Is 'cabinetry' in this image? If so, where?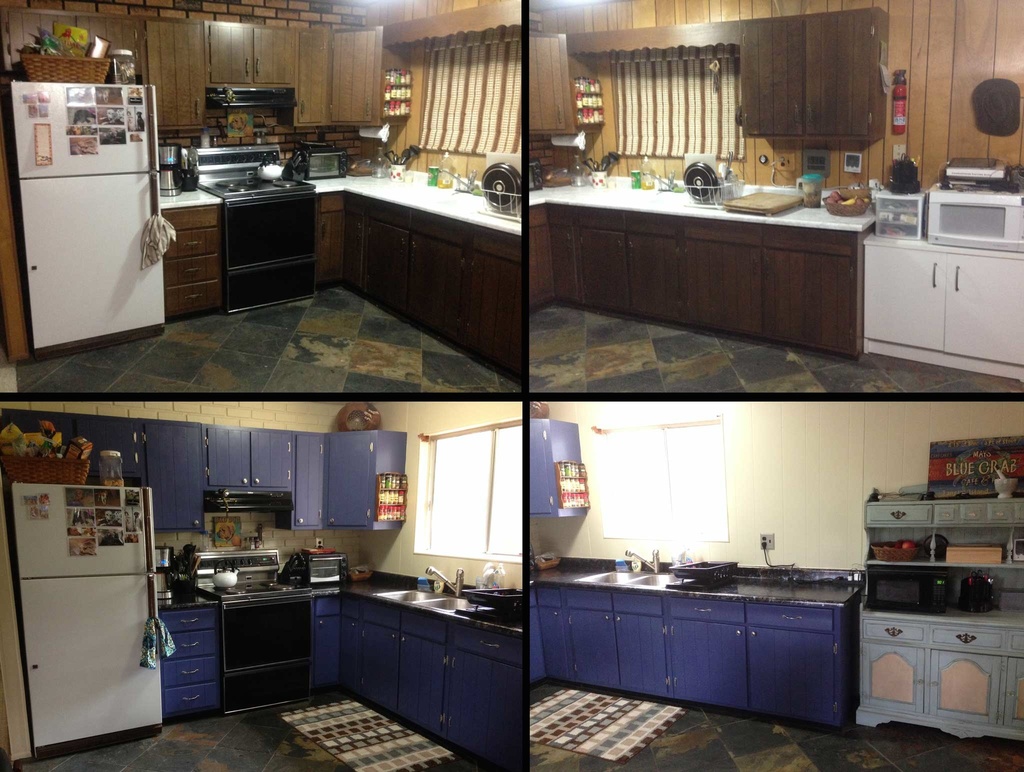
Yes, at l=858, t=243, r=1023, b=373.
